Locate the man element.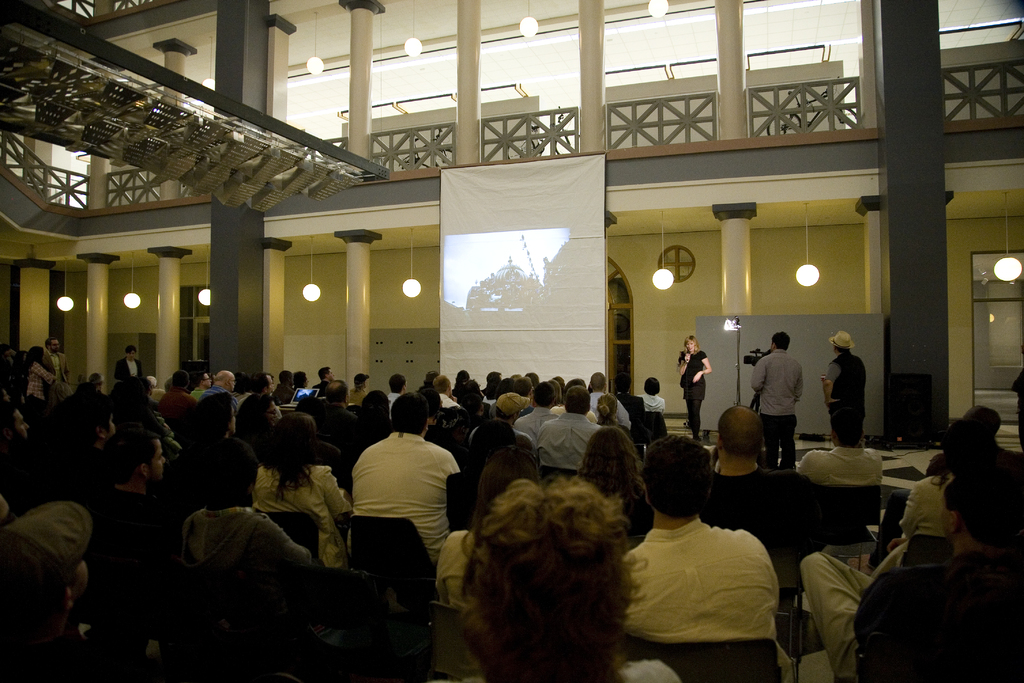
Element bbox: [left=803, top=470, right=1023, bottom=682].
